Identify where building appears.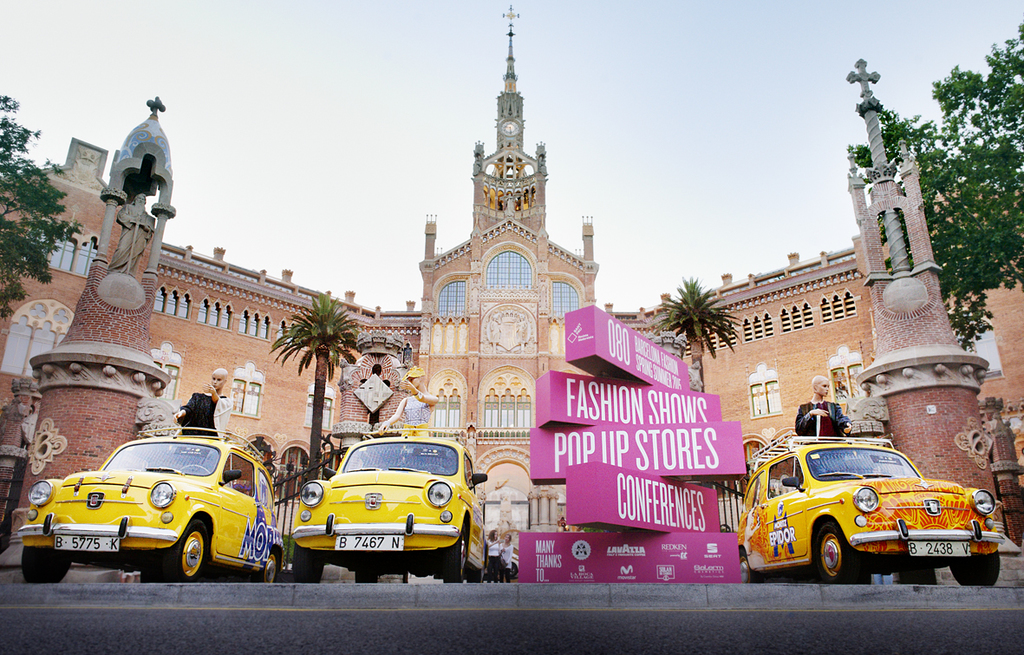
Appears at <box>0,0,1023,560</box>.
